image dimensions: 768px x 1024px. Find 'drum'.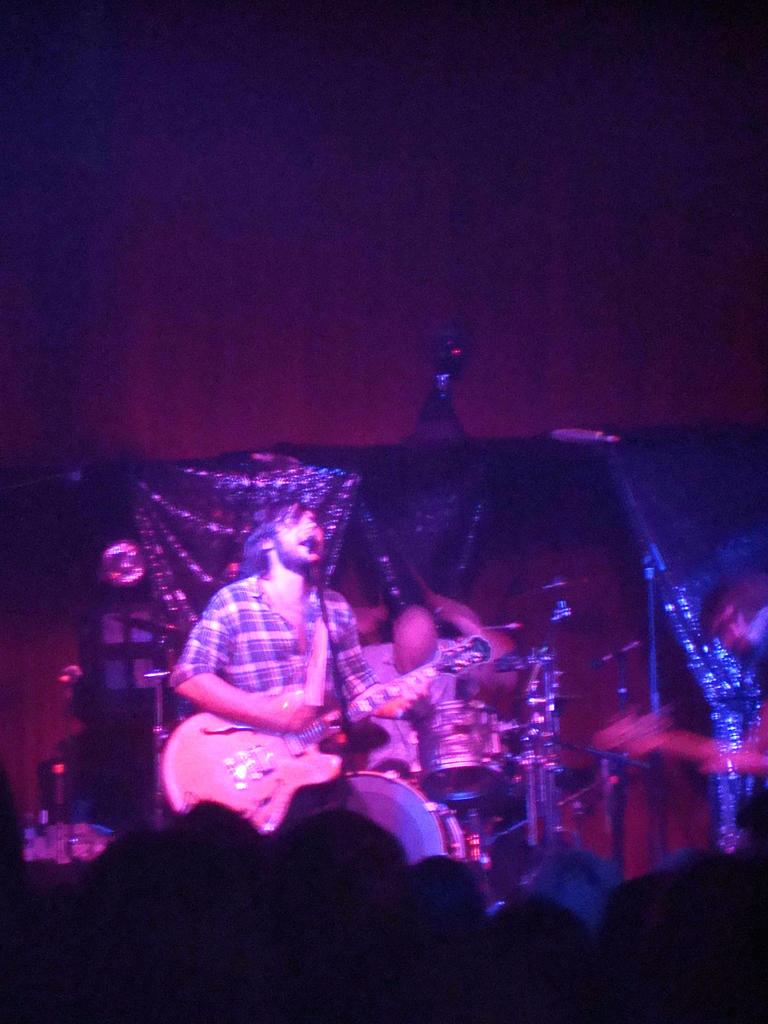
{"x1": 412, "y1": 698, "x2": 564, "y2": 810}.
